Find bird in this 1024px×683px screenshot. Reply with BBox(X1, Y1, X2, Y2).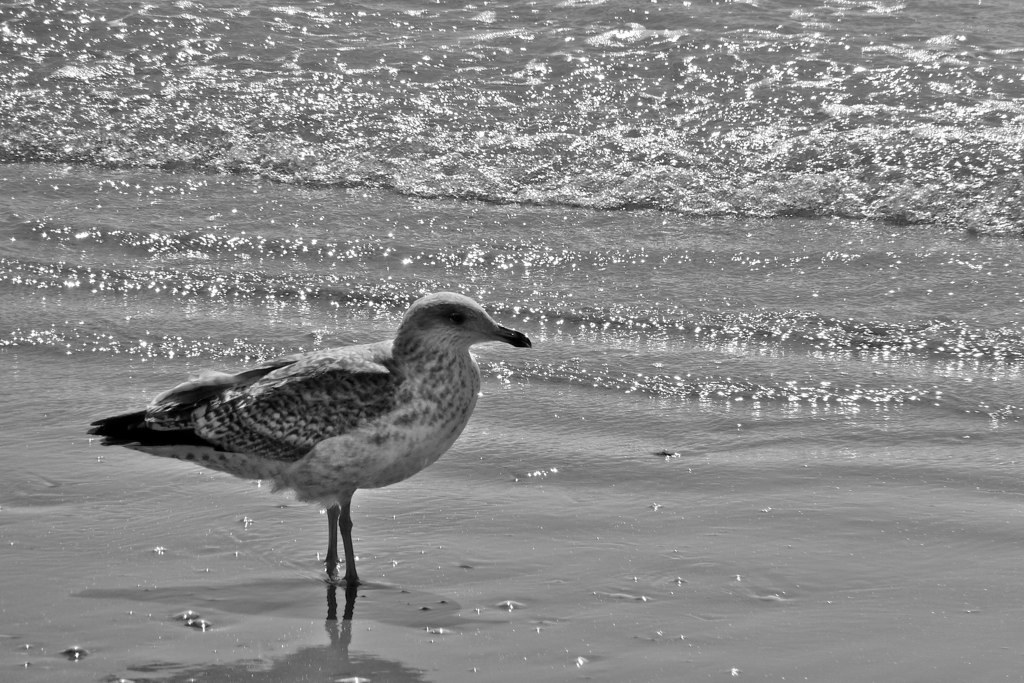
BBox(45, 290, 546, 601).
